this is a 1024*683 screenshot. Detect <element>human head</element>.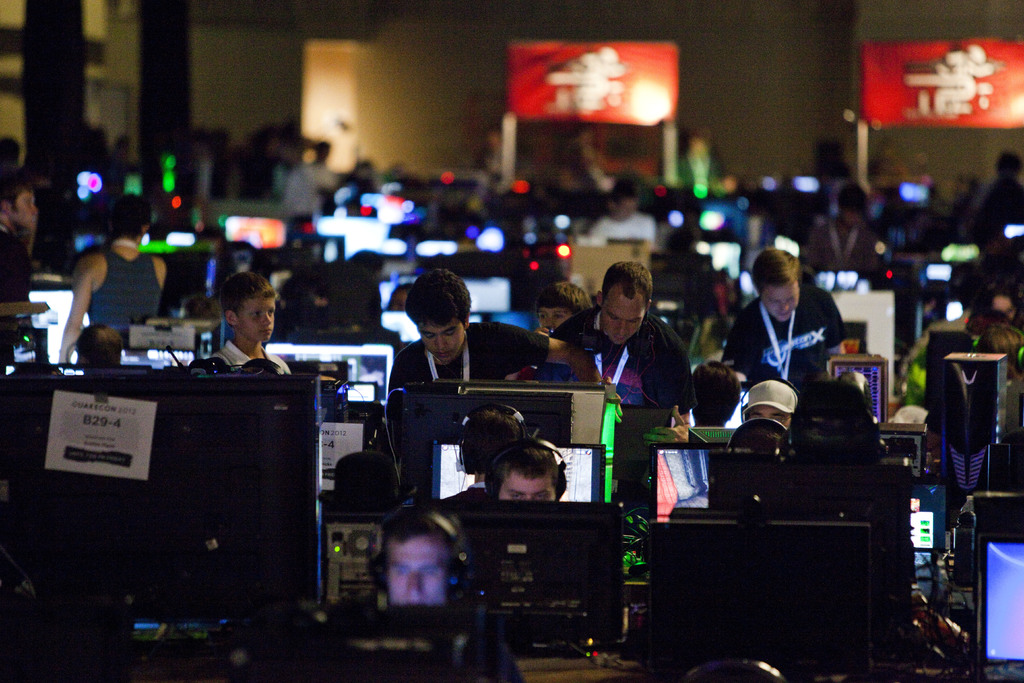
(400, 272, 477, 366).
